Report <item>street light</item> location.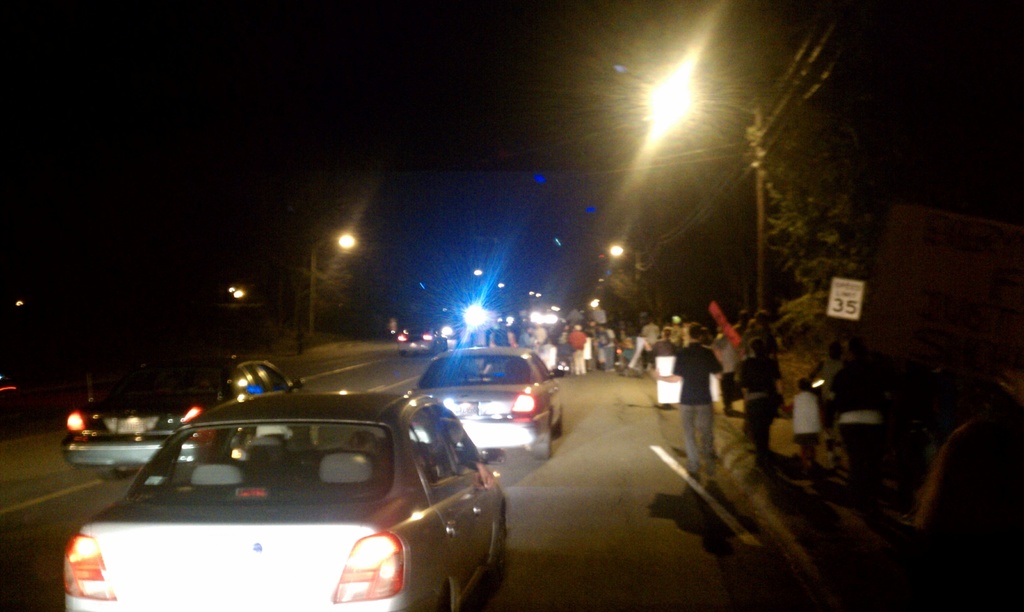
Report: [left=647, top=84, right=767, bottom=314].
